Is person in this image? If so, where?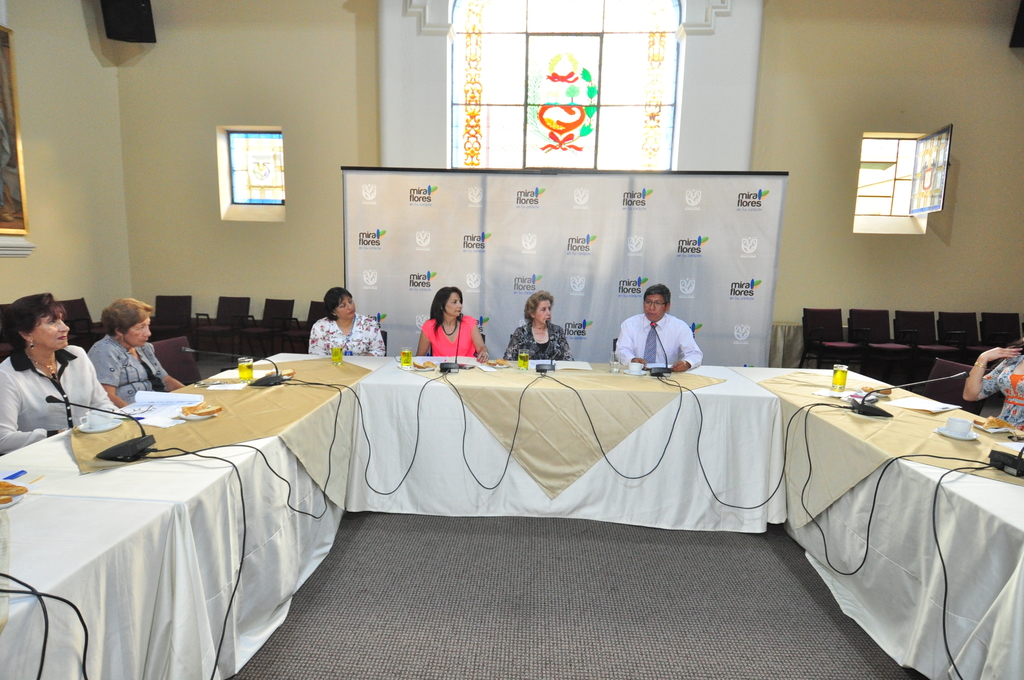
Yes, at [77,296,188,413].
